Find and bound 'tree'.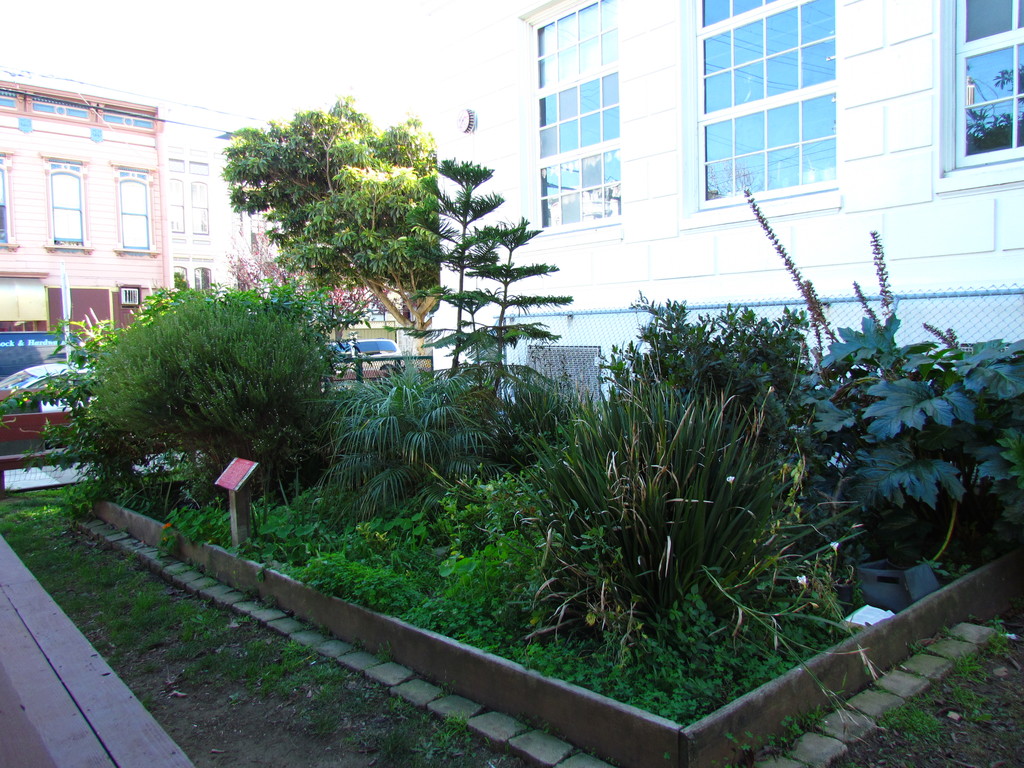
Bound: region(470, 221, 560, 365).
